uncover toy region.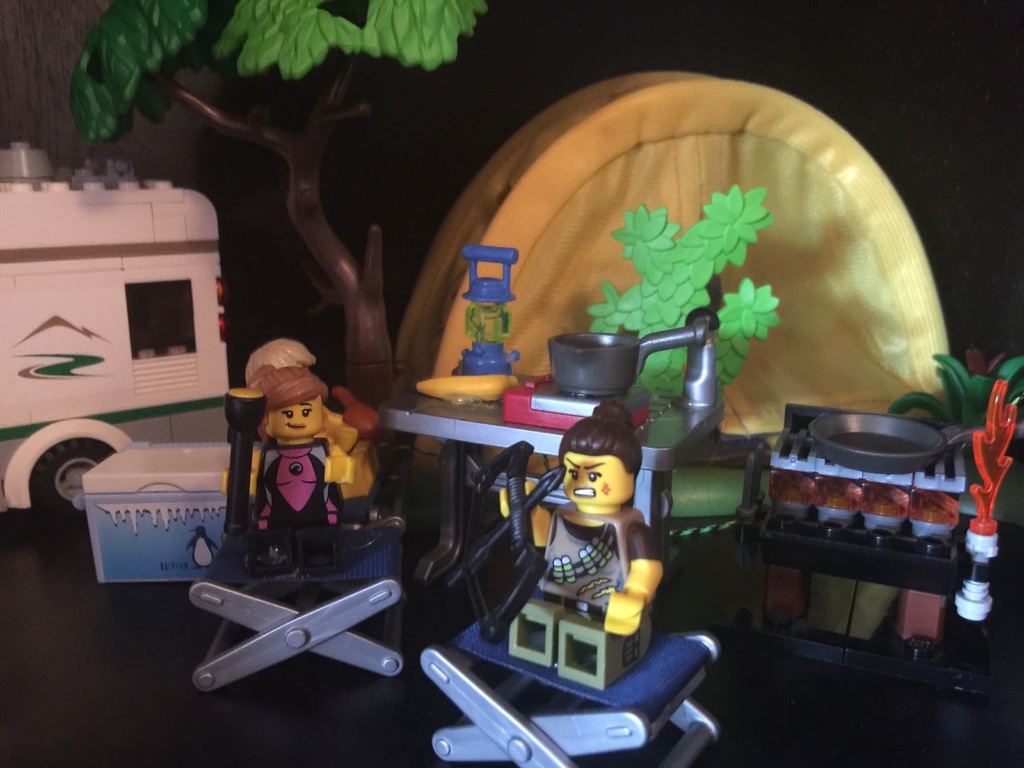
Uncovered: [215, 348, 392, 602].
